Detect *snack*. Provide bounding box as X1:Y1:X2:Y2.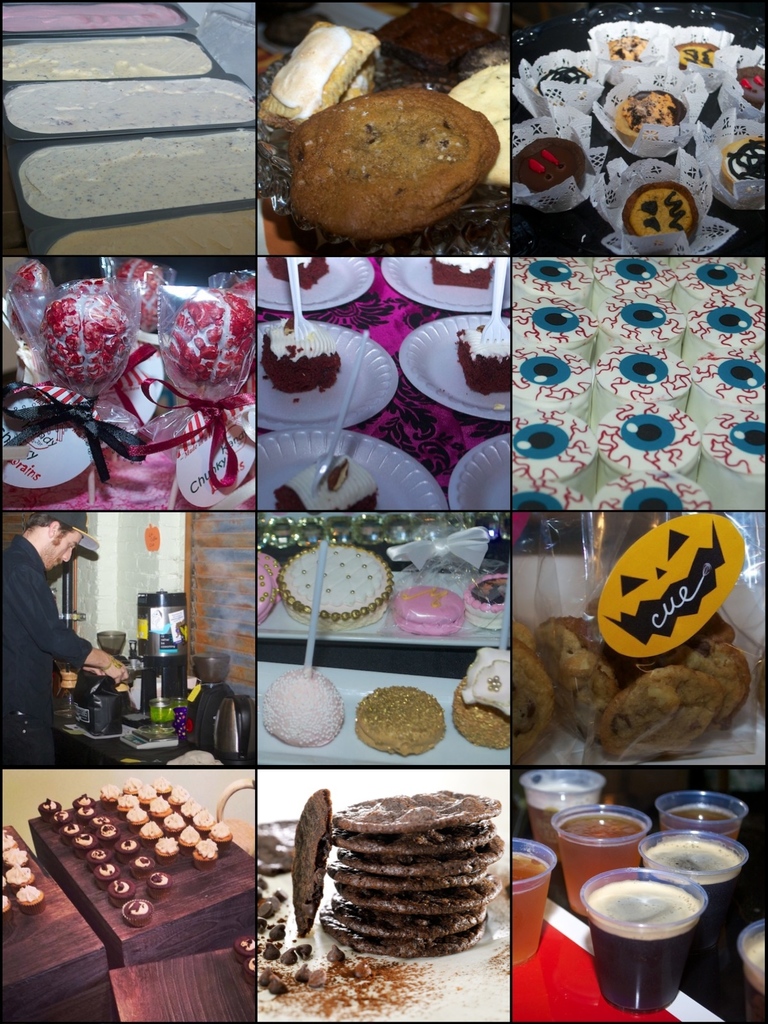
287:86:500:247.
